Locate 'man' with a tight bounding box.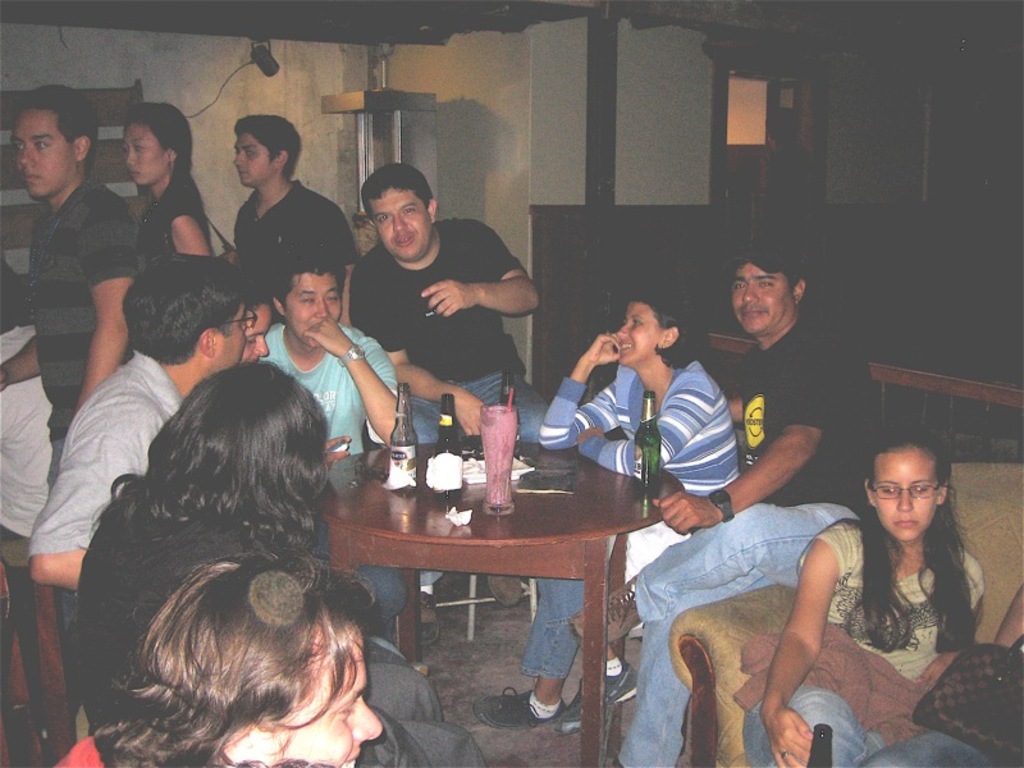
<box>0,88,146,495</box>.
